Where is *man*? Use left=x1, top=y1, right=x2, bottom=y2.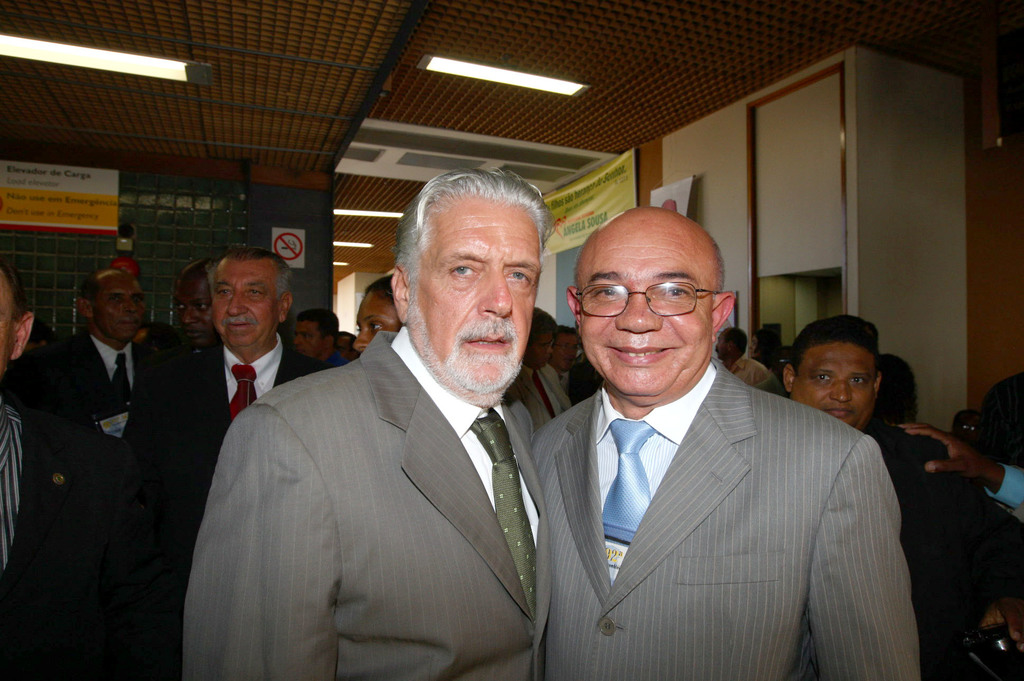
left=777, top=315, right=1023, bottom=659.
